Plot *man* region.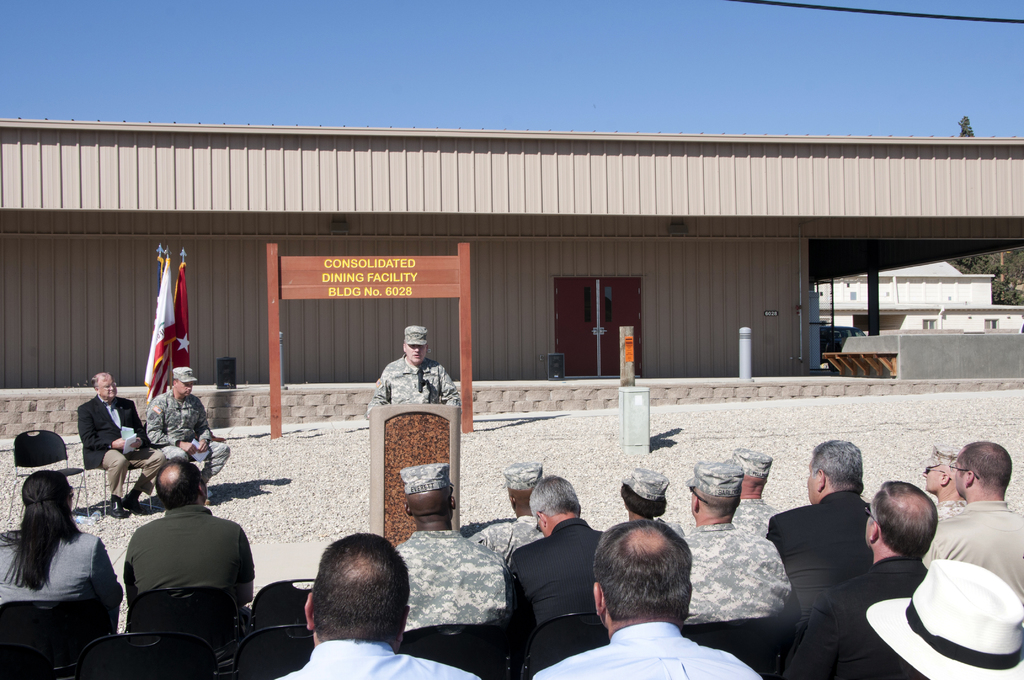
Plotted at 530, 521, 764, 679.
